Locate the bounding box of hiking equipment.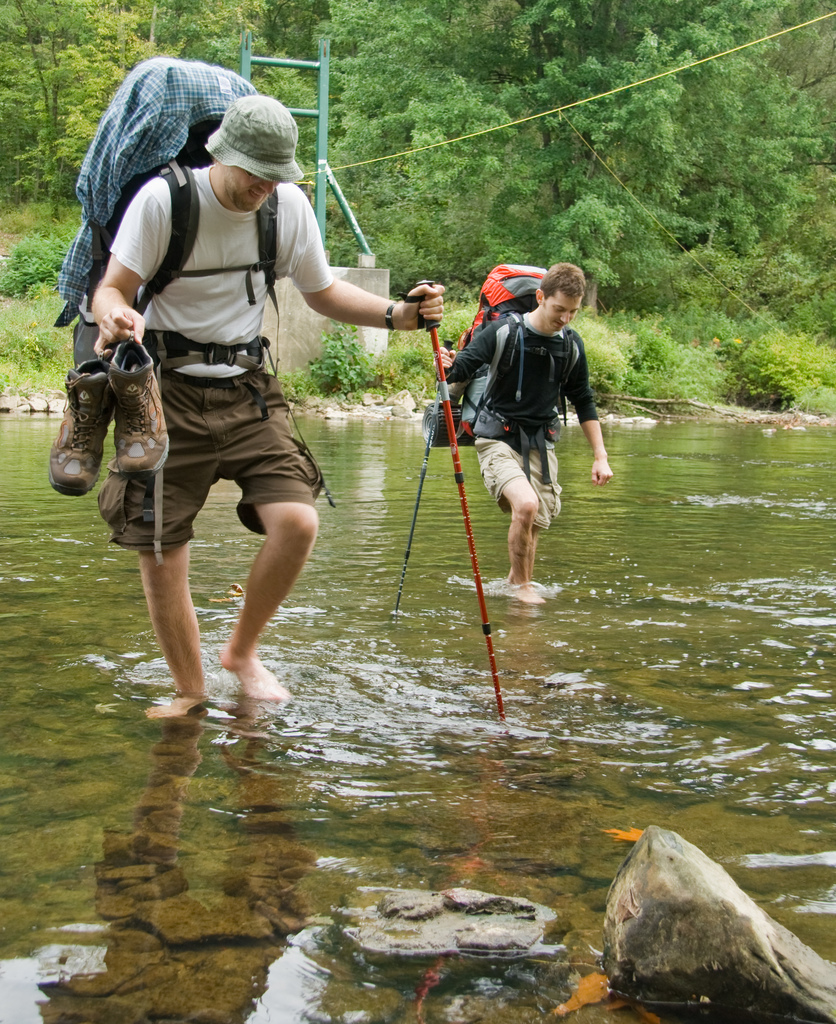
Bounding box: rect(400, 328, 455, 598).
